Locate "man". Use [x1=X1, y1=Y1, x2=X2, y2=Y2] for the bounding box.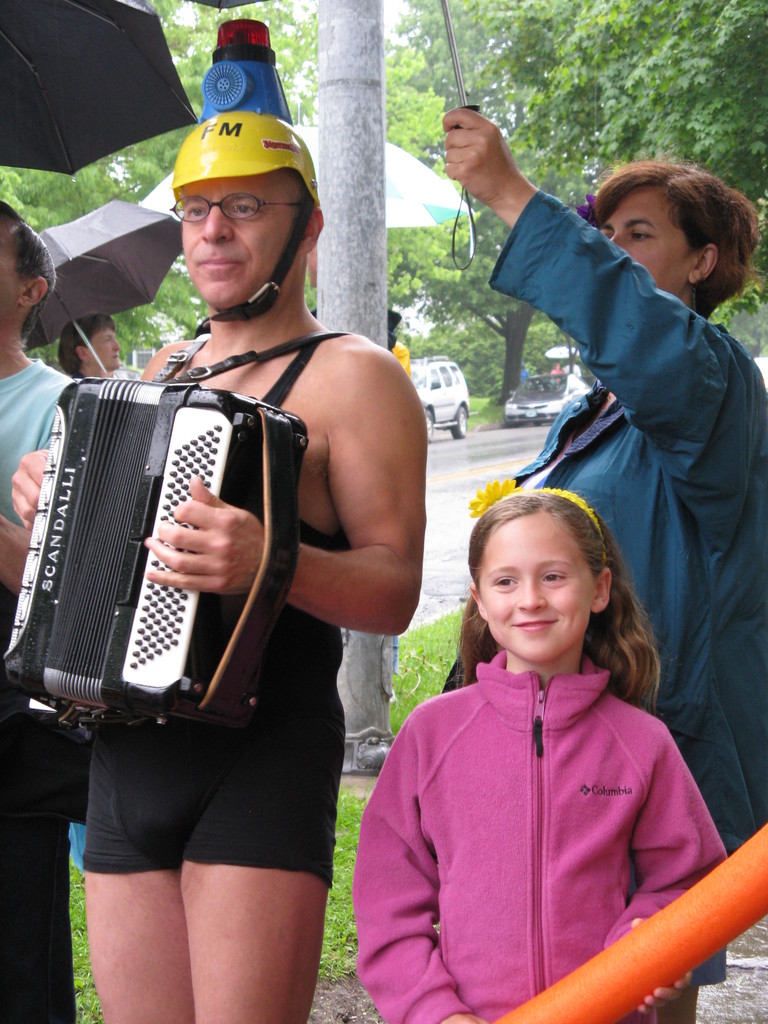
[x1=6, y1=113, x2=431, y2=1023].
